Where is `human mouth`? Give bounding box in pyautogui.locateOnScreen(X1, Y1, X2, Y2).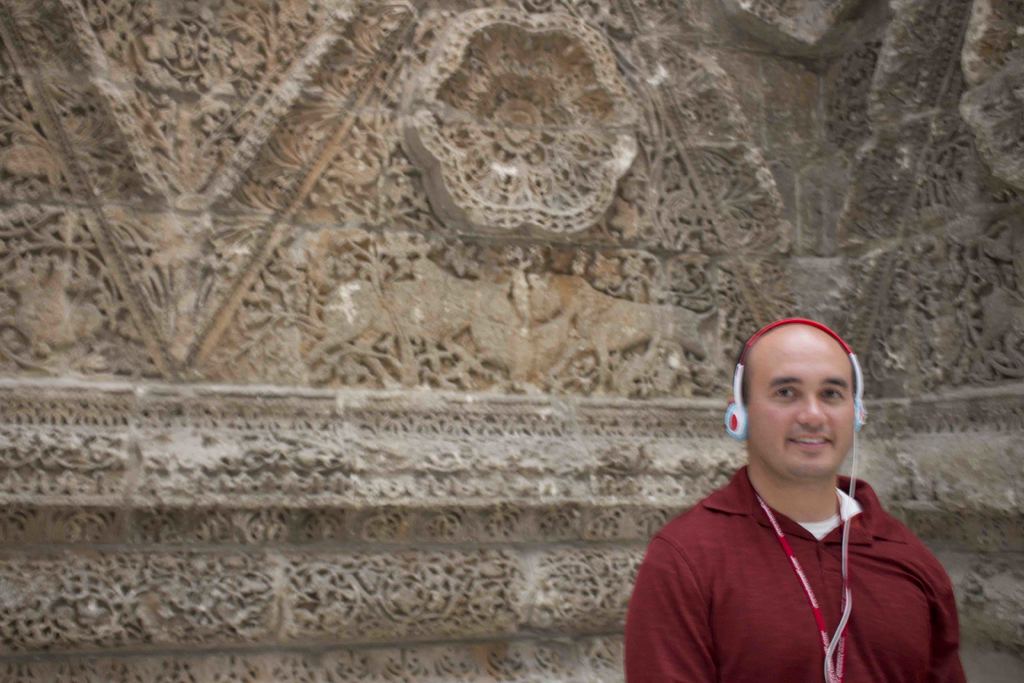
pyautogui.locateOnScreen(788, 433, 833, 451).
